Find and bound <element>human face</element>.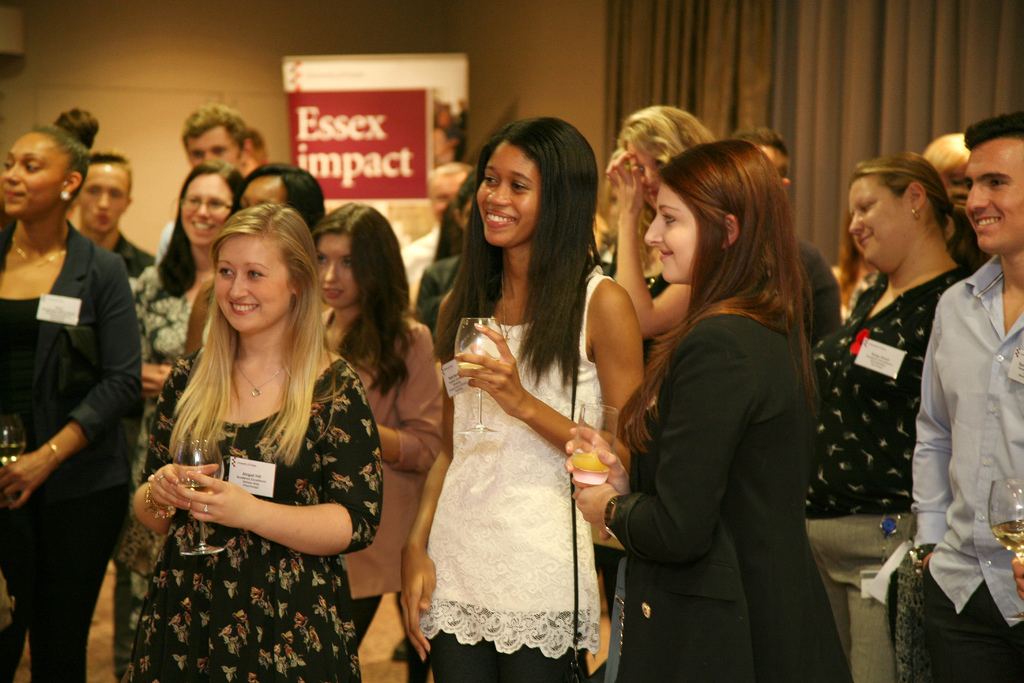
Bound: <box>236,173,283,213</box>.
